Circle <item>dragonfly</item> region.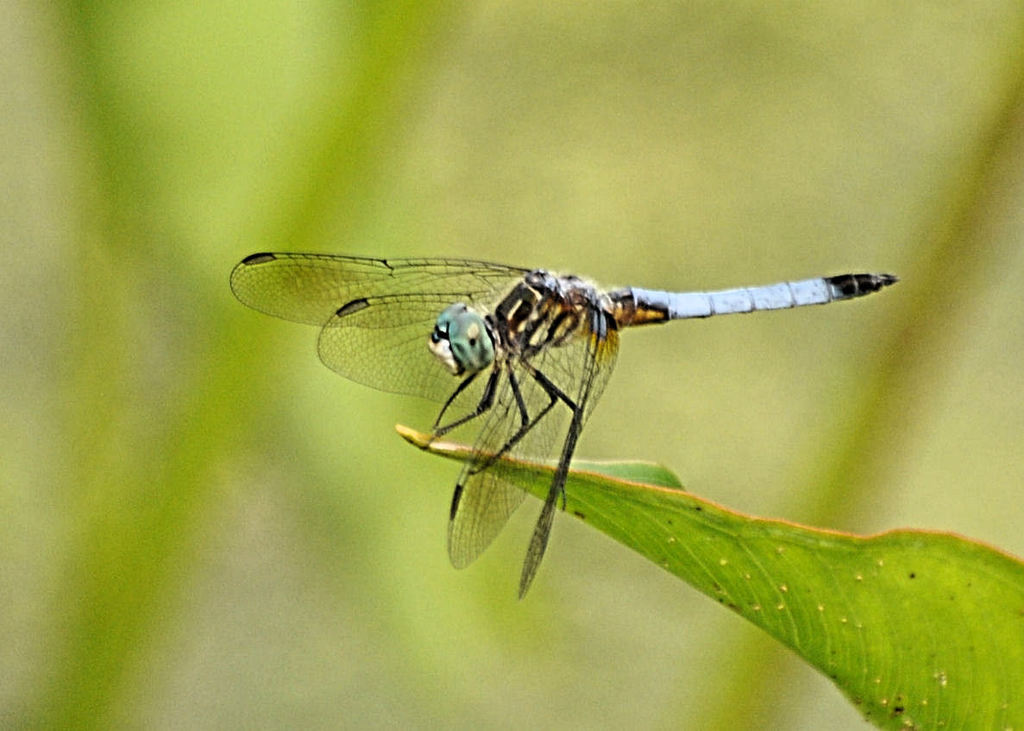
Region: locate(229, 249, 895, 598).
